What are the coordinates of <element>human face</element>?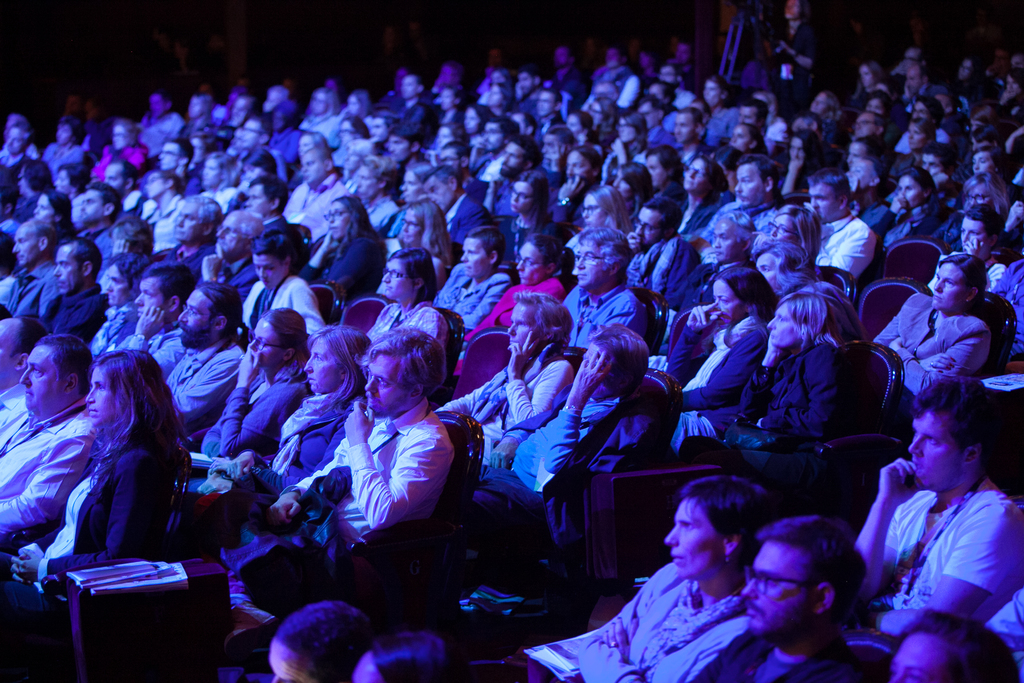
{"x1": 927, "y1": 261, "x2": 970, "y2": 313}.
